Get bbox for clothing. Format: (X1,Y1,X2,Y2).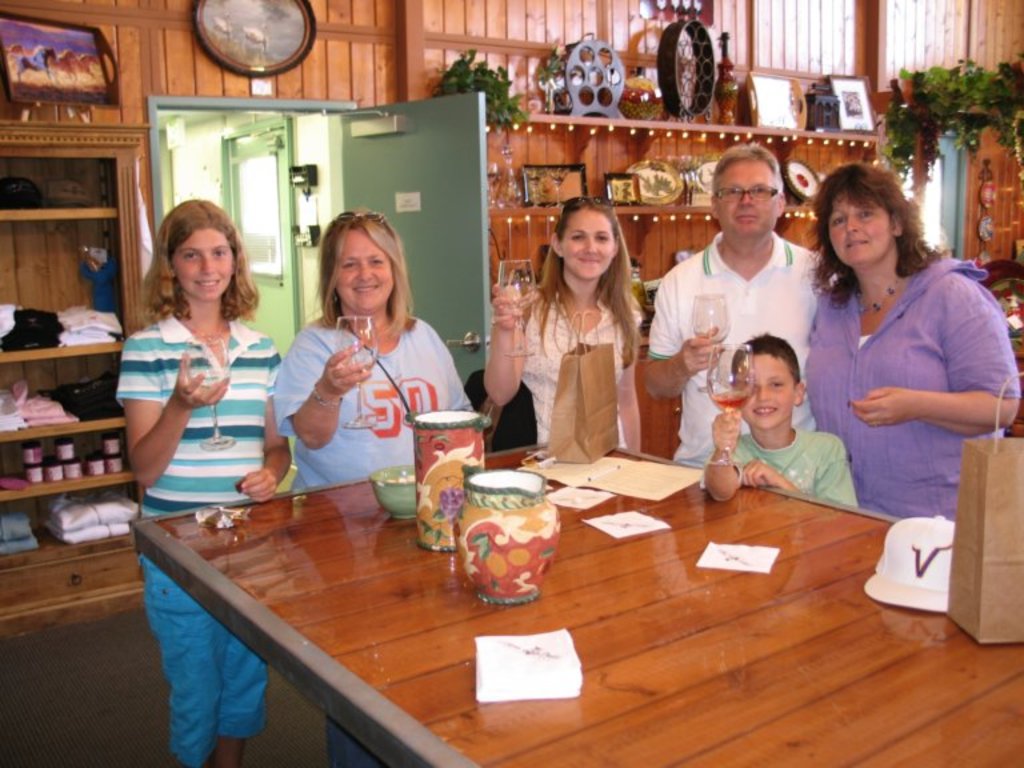
(113,307,283,767).
